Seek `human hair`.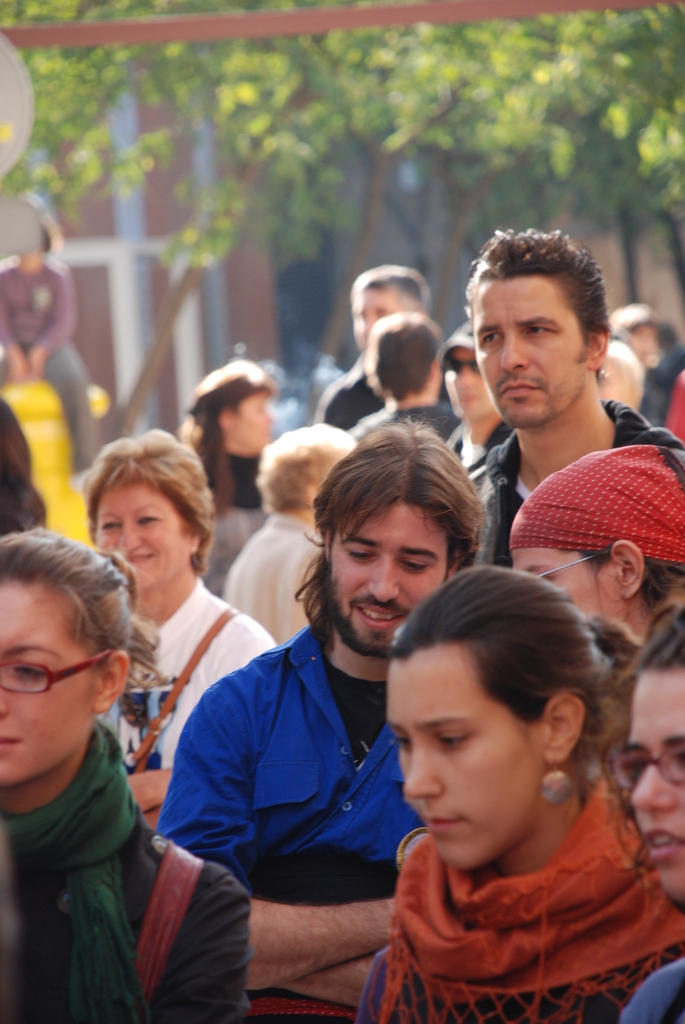
crop(306, 408, 496, 622).
